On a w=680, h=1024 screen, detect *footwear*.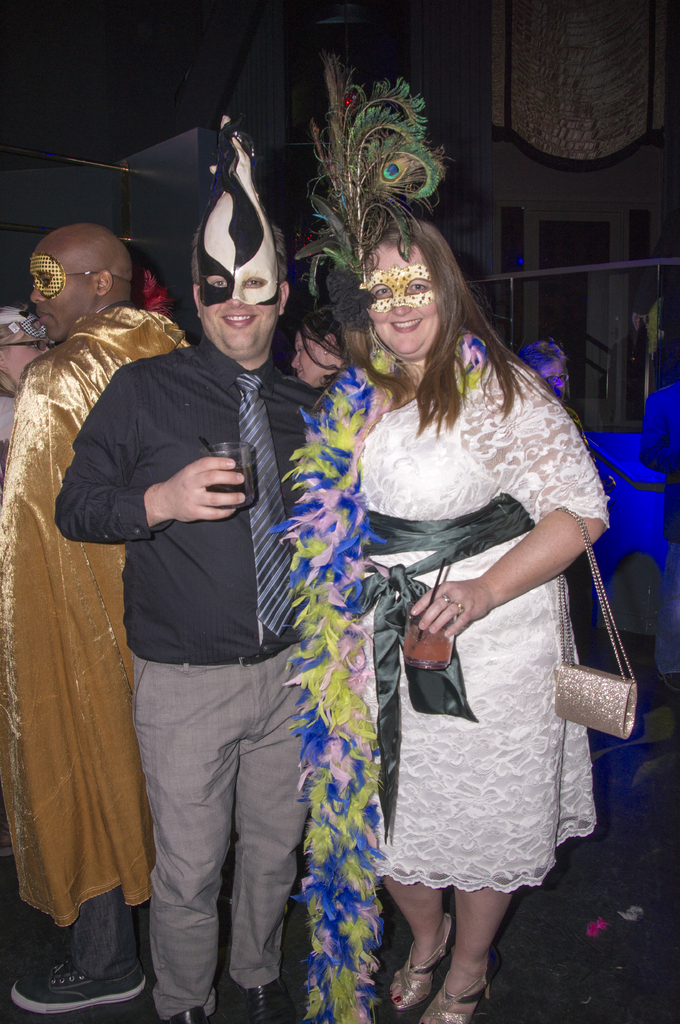
locate(239, 974, 294, 1023).
